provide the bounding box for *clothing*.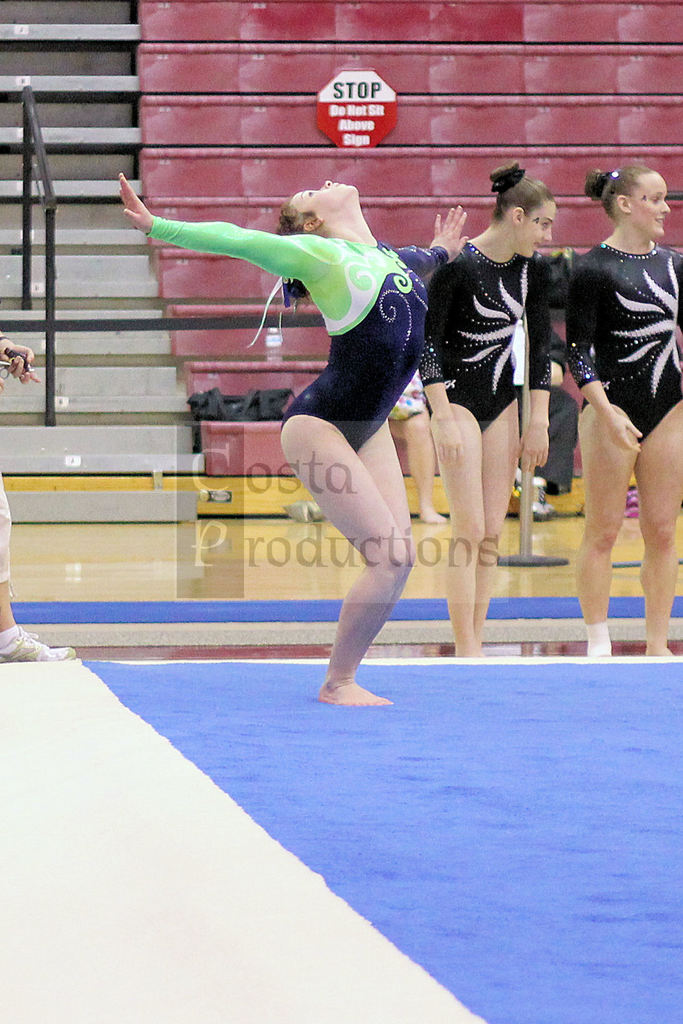
detection(569, 244, 682, 447).
